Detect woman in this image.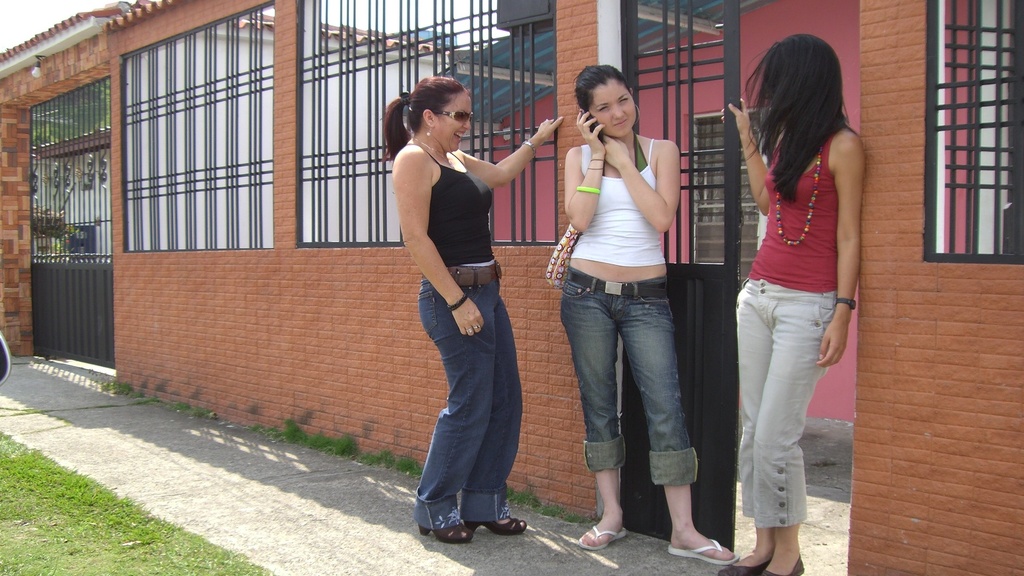
Detection: [380,74,563,545].
